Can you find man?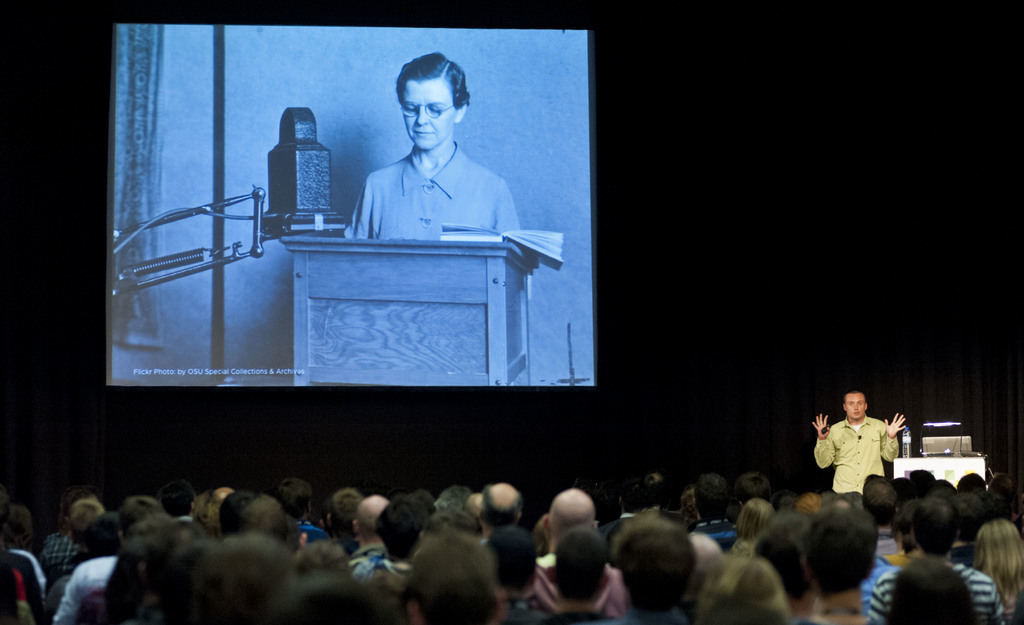
Yes, bounding box: box(481, 480, 529, 541).
